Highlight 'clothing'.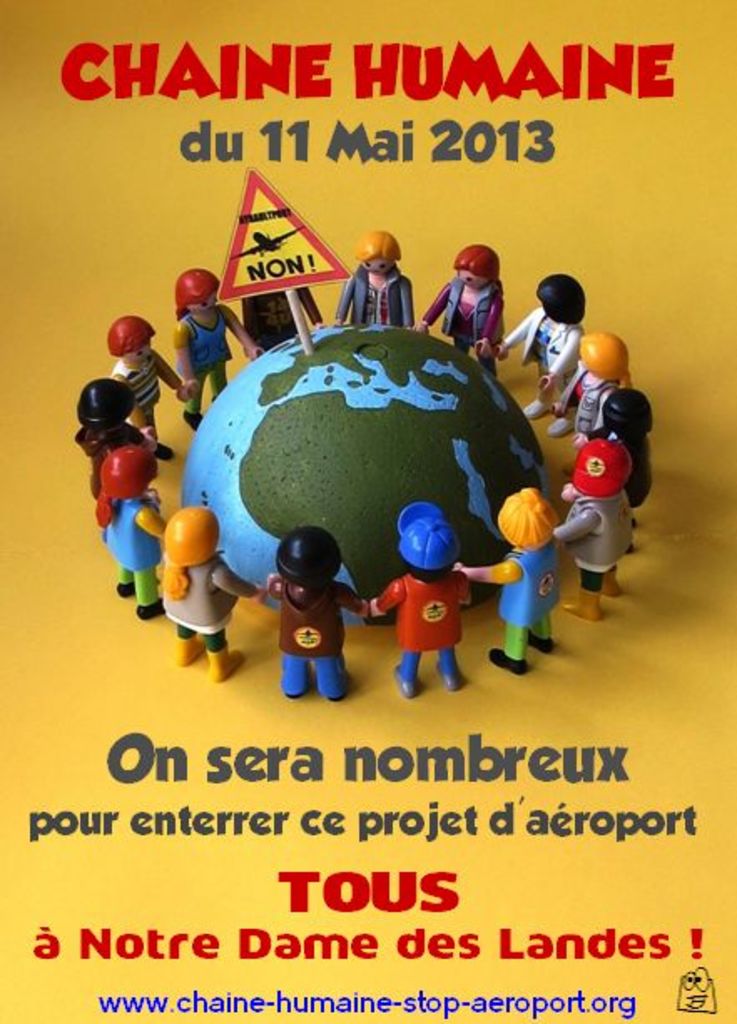
Highlighted region: [x1=80, y1=416, x2=127, y2=499].
